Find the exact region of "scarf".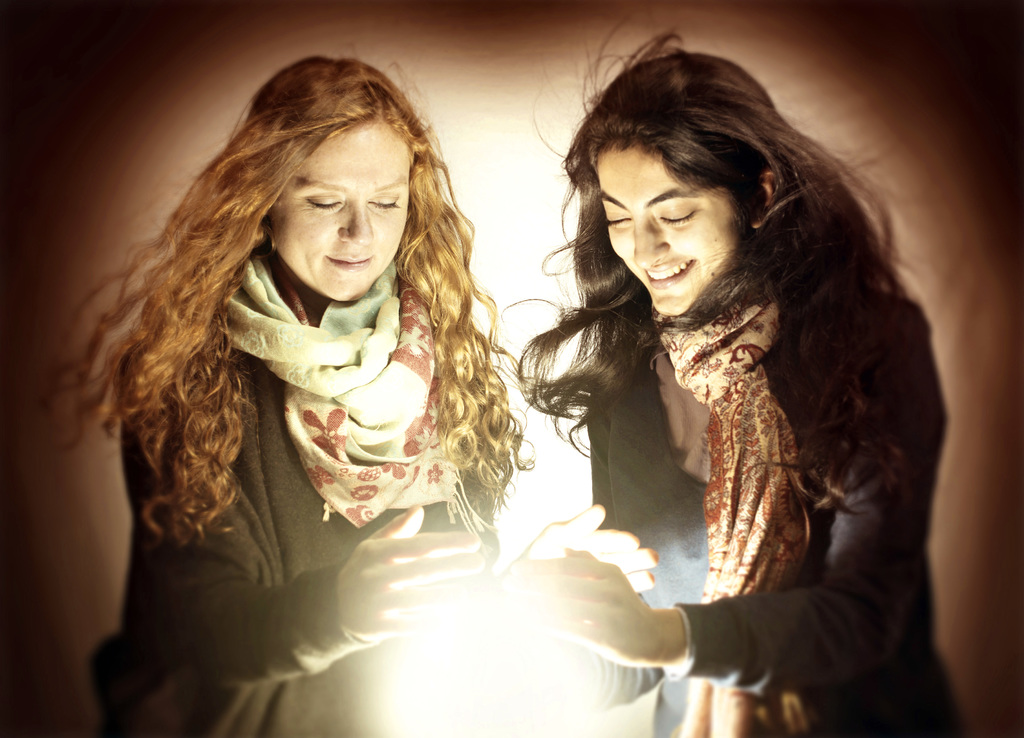
Exact region: [left=639, top=291, right=817, bottom=737].
